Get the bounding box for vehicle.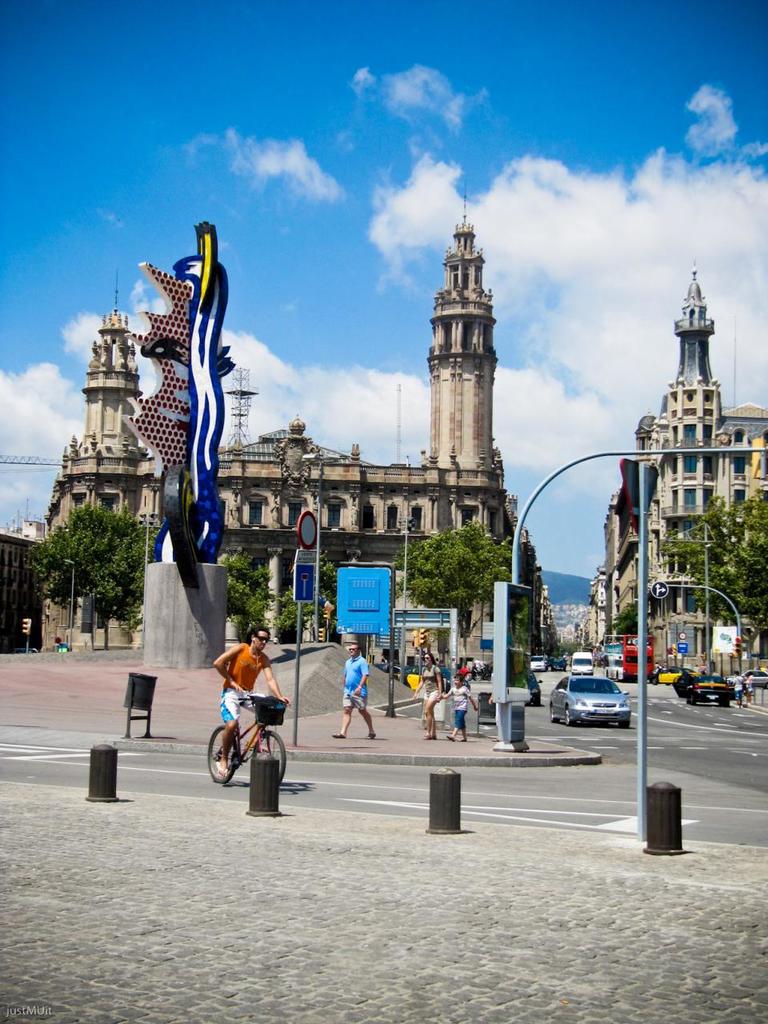
bbox=(651, 666, 690, 687).
